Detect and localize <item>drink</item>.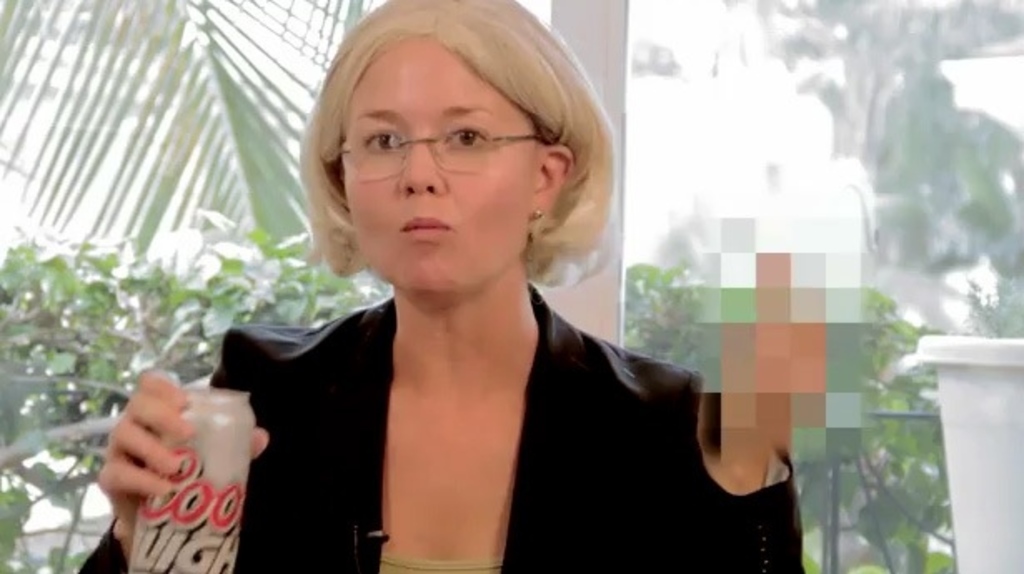
Localized at bbox=[103, 343, 278, 556].
